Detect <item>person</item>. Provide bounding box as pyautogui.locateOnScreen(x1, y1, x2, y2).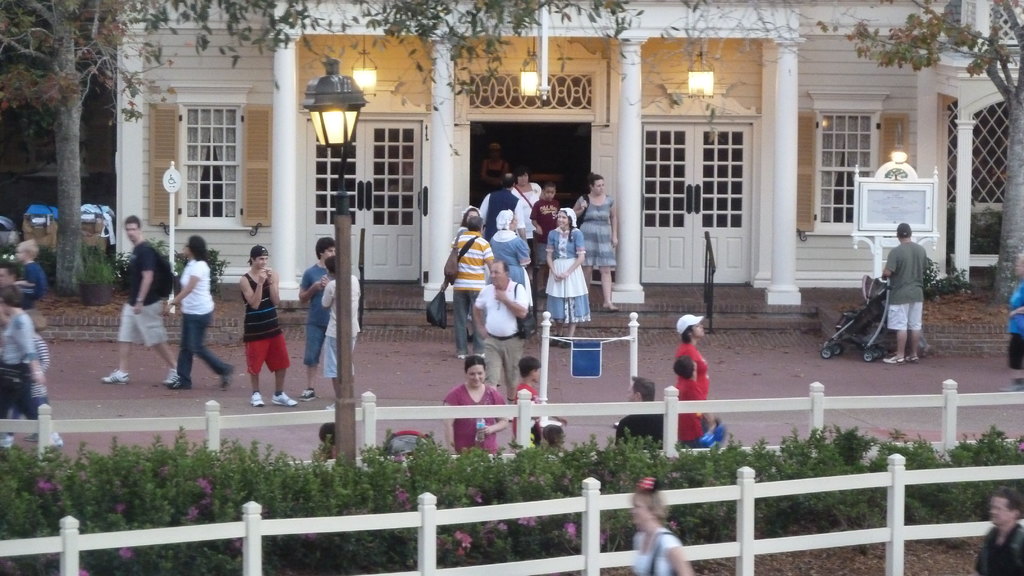
pyautogui.locateOnScreen(445, 217, 497, 360).
